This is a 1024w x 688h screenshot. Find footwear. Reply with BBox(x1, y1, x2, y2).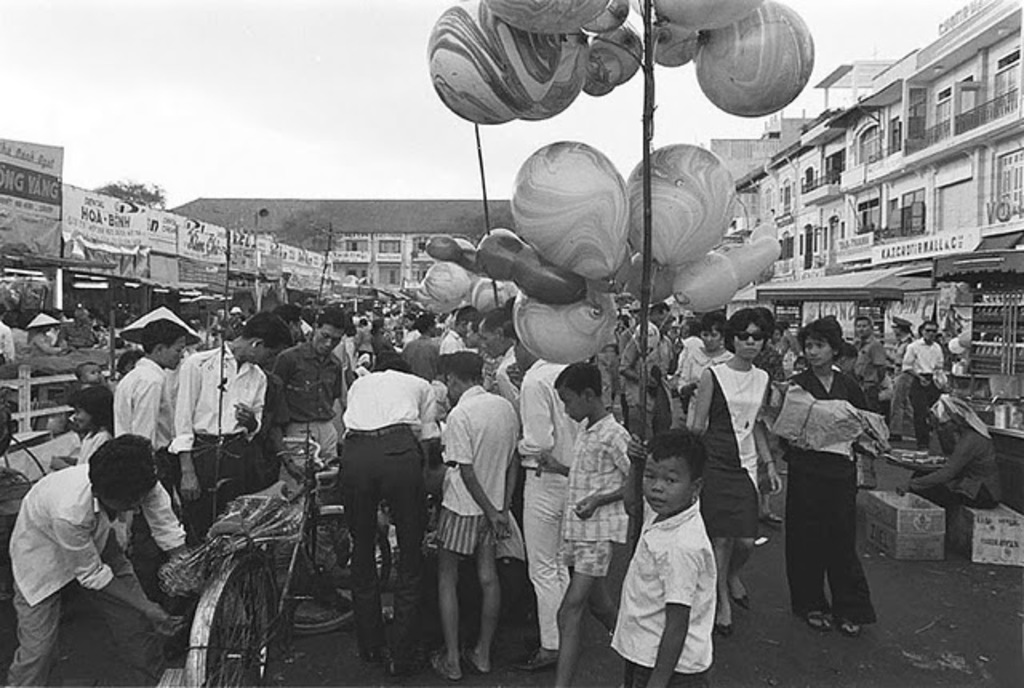
BBox(728, 574, 747, 608).
